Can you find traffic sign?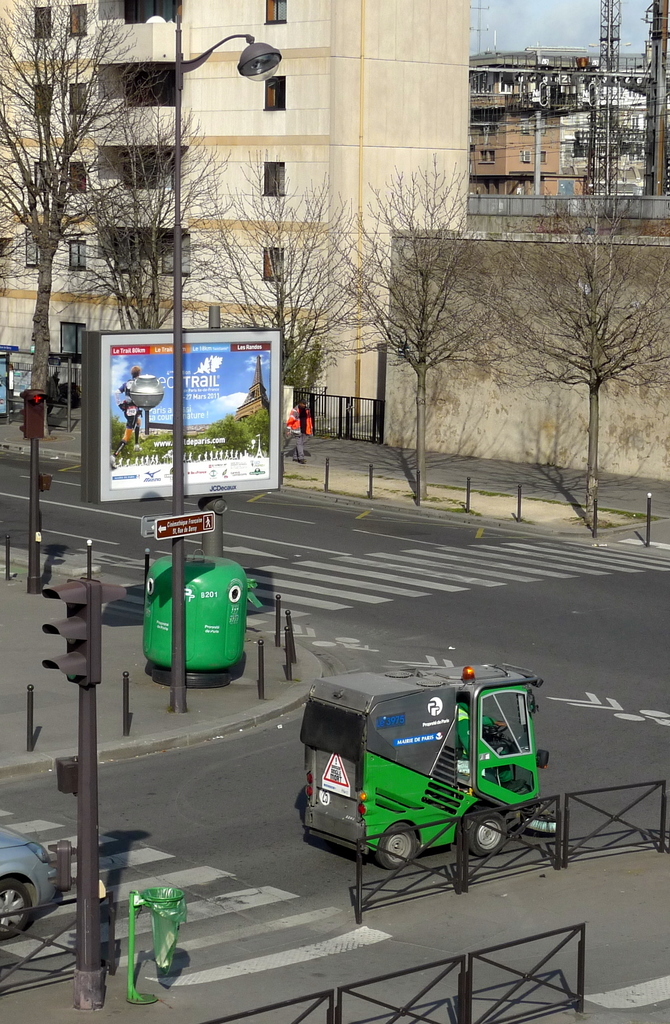
Yes, bounding box: {"left": 151, "top": 509, "right": 218, "bottom": 538}.
